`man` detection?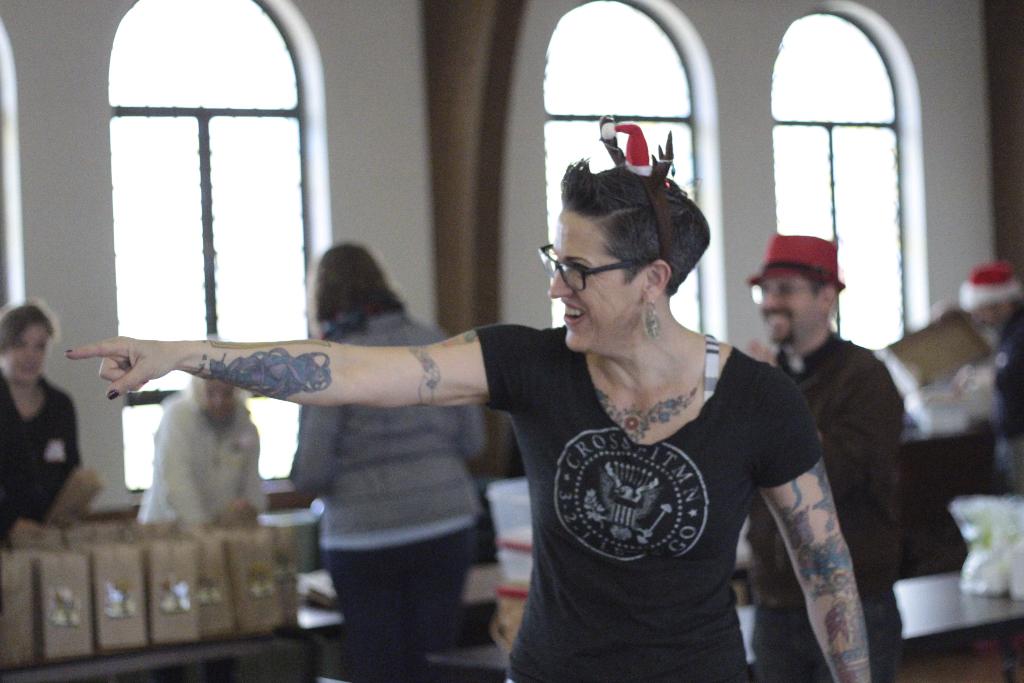
742 232 909 682
